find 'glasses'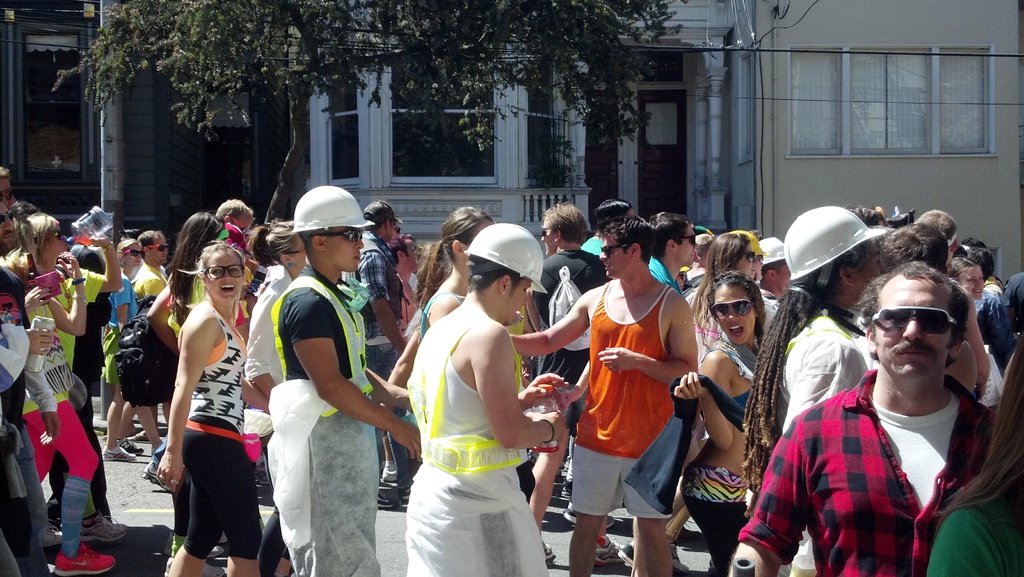
left=305, top=224, right=368, bottom=245
